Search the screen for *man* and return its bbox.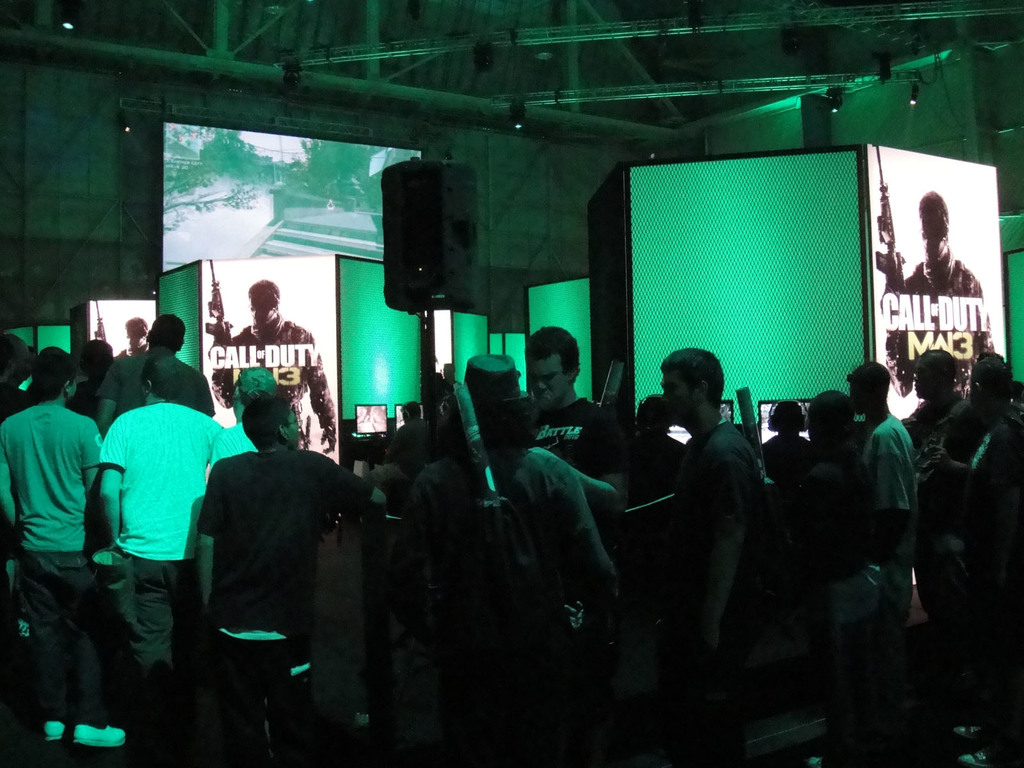
Found: x1=0 y1=344 x2=131 y2=748.
